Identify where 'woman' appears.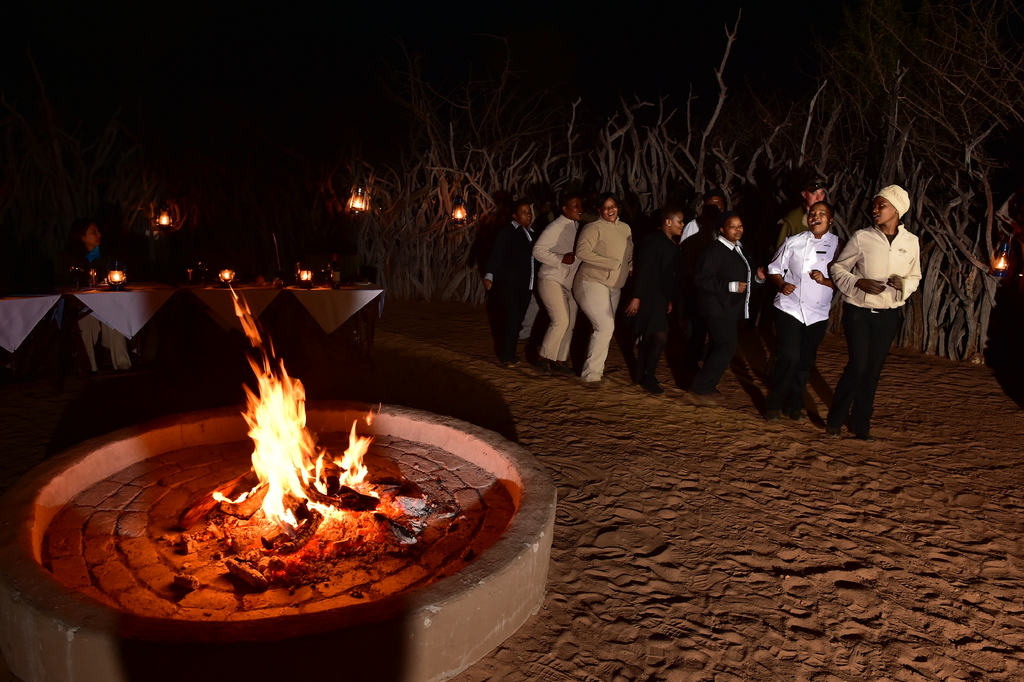
Appears at BBox(60, 216, 135, 376).
